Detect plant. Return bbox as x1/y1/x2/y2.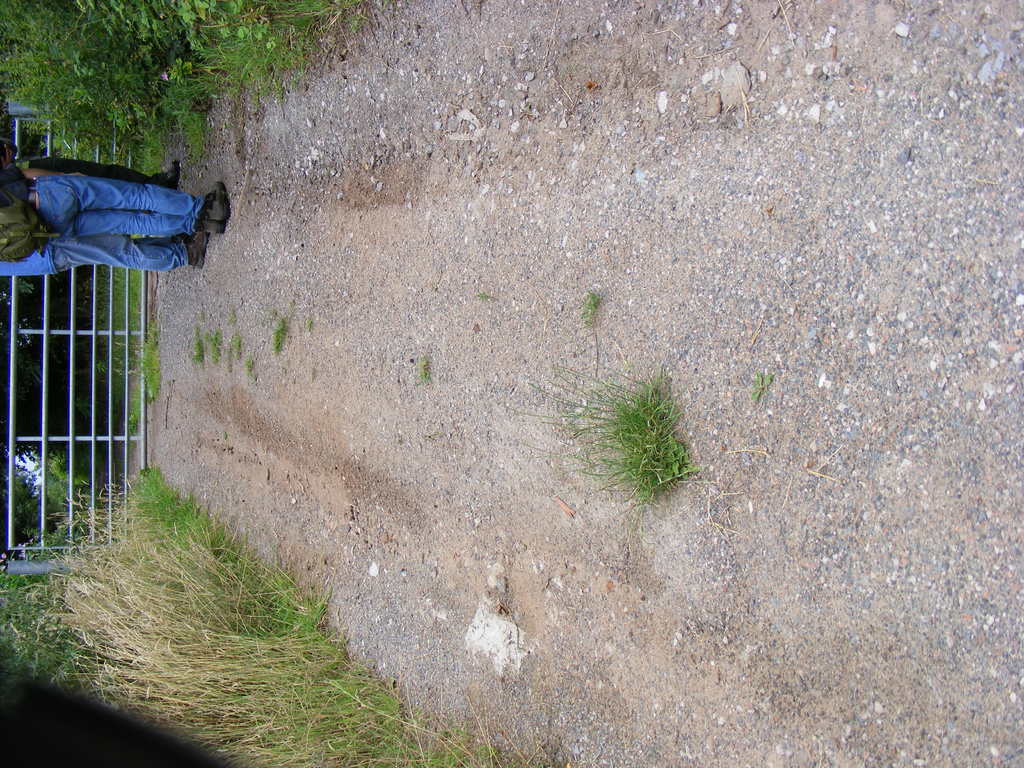
750/367/776/403.
